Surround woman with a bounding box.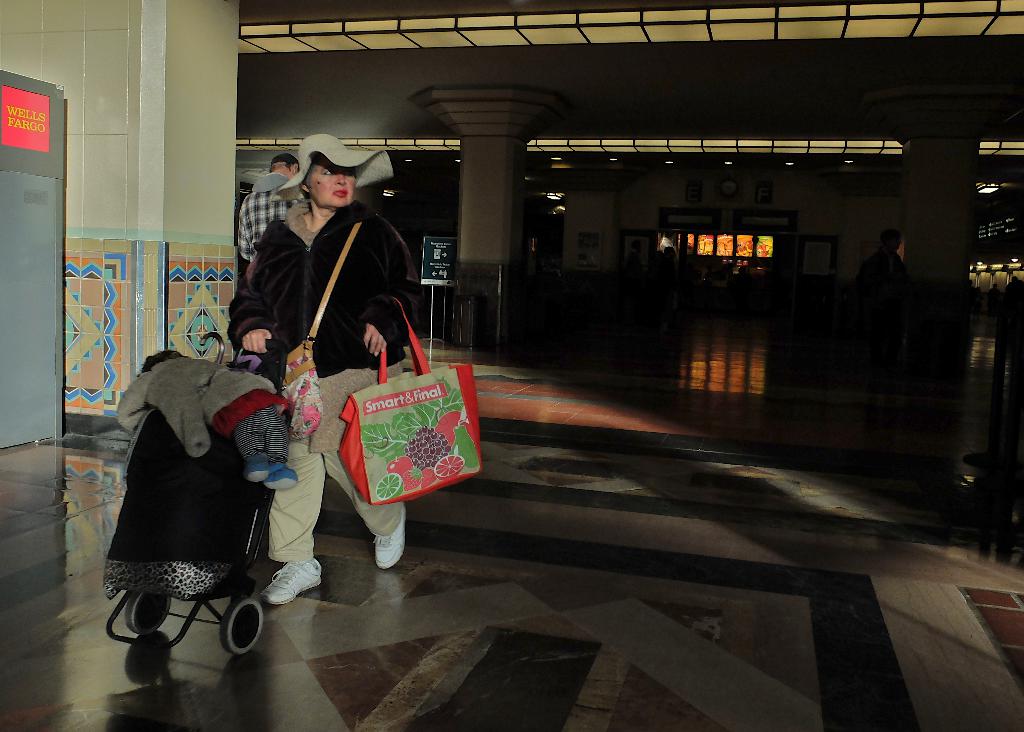
x1=227, y1=132, x2=433, y2=607.
